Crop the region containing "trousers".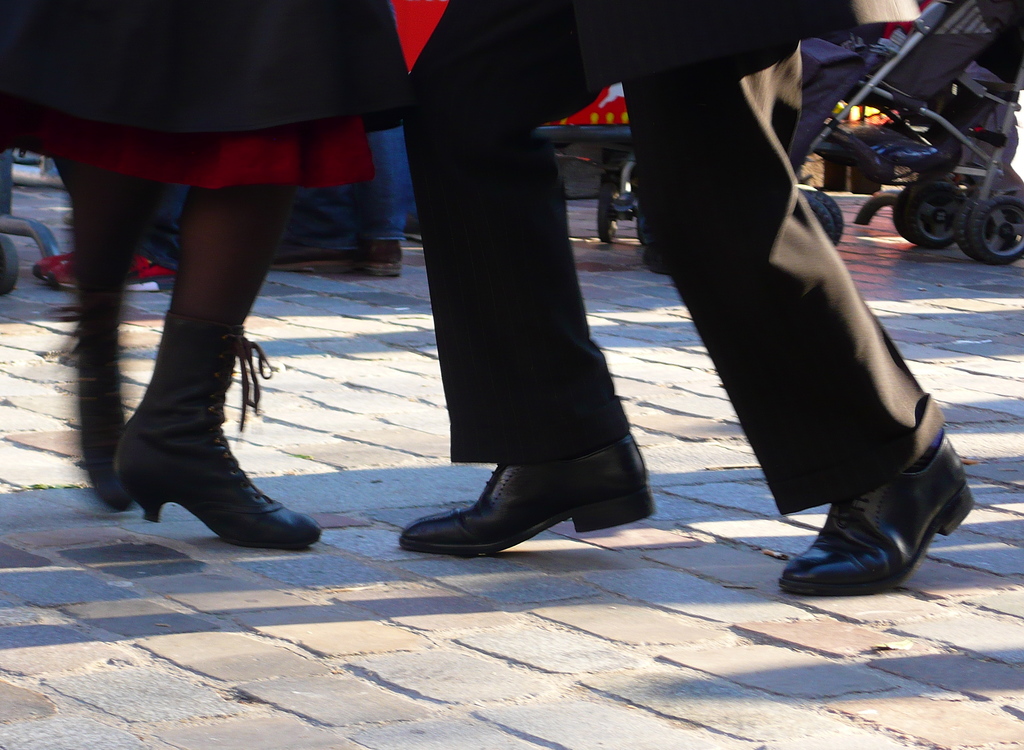
Crop region: [396,0,944,517].
